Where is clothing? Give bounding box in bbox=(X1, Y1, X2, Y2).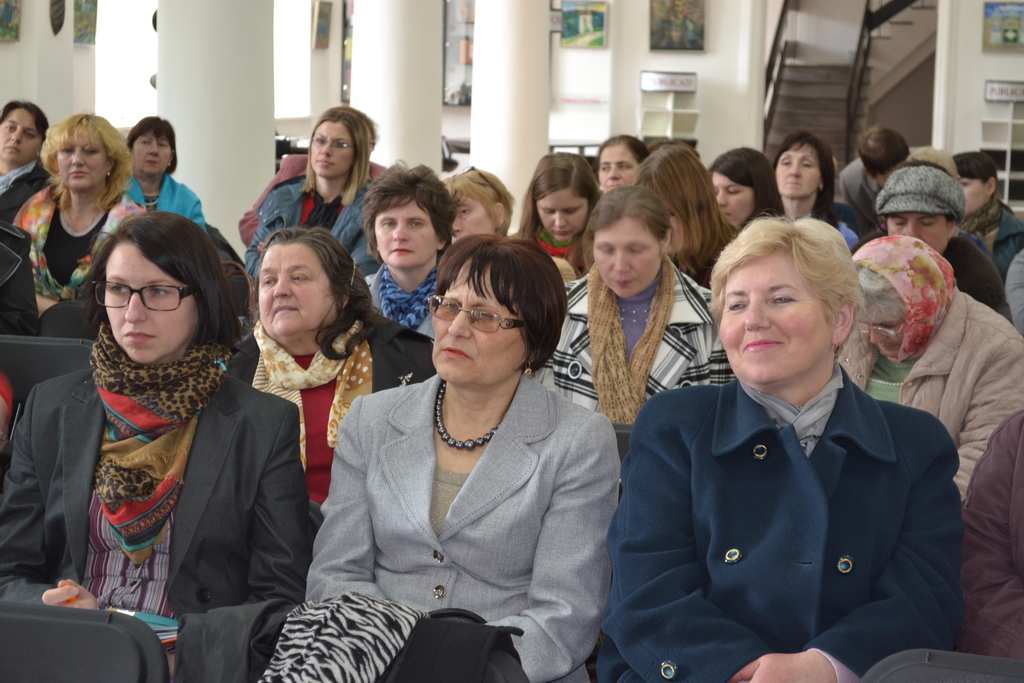
bbox=(607, 320, 982, 671).
